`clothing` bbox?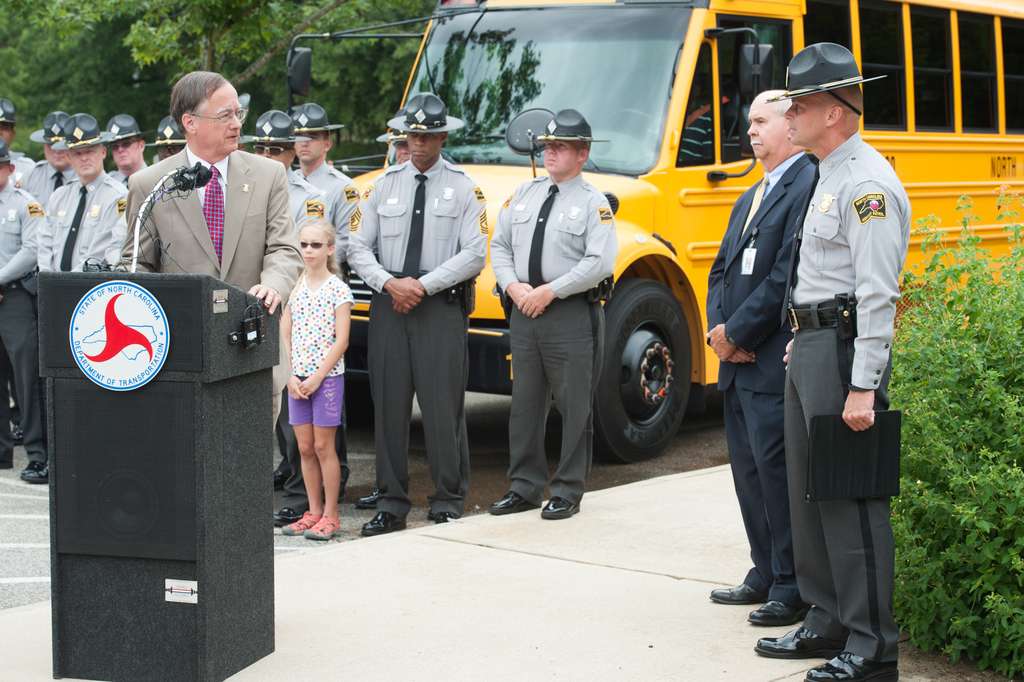
bbox=[281, 274, 358, 437]
